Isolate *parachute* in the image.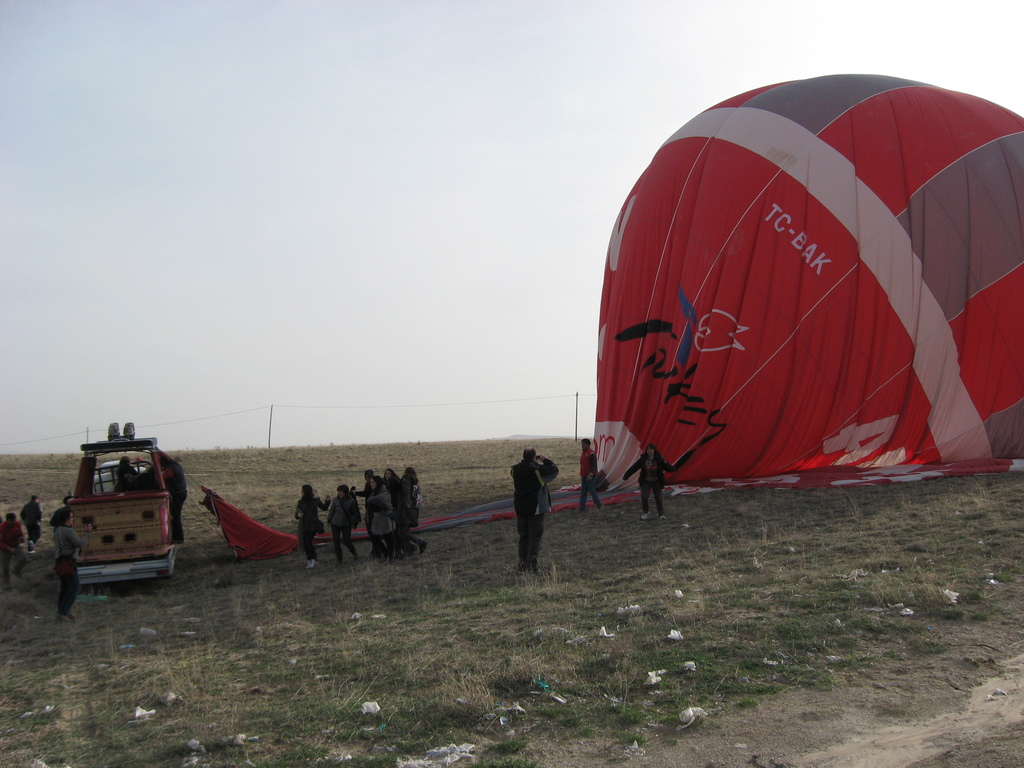
Isolated region: <region>561, 82, 1009, 574</region>.
